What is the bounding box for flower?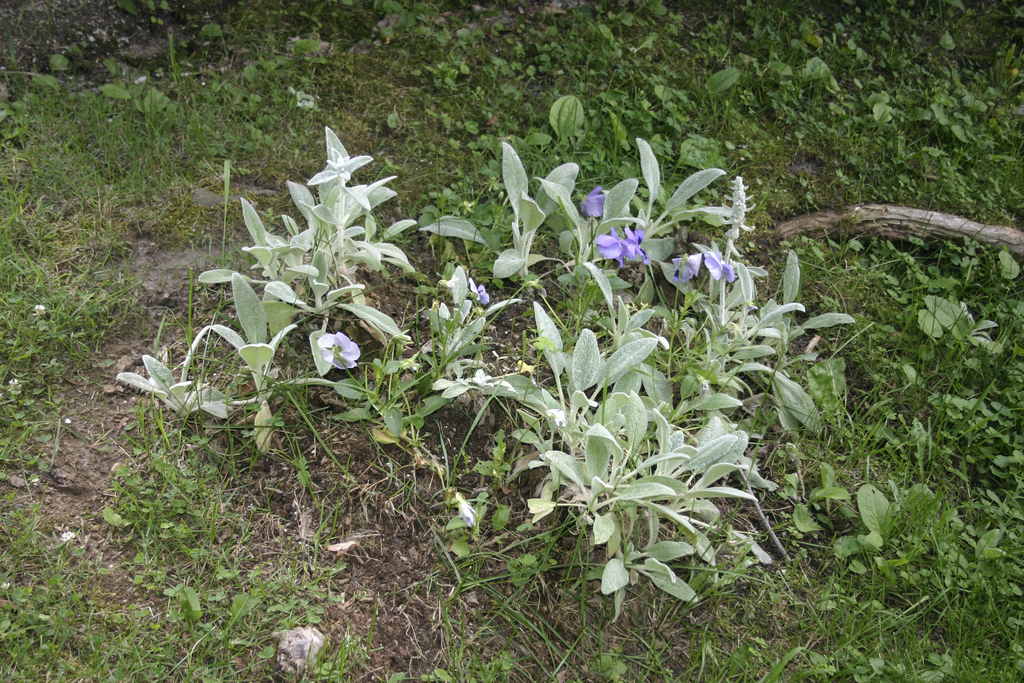
bbox=(577, 186, 611, 215).
